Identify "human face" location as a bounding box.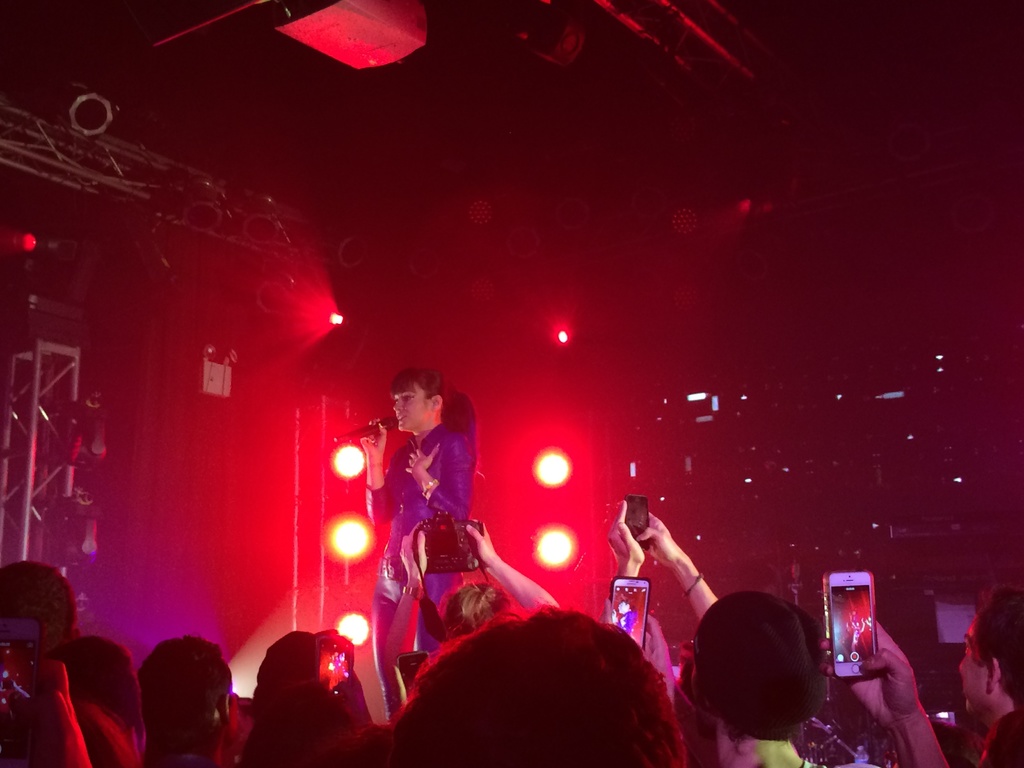
{"left": 392, "top": 380, "right": 432, "bottom": 431}.
